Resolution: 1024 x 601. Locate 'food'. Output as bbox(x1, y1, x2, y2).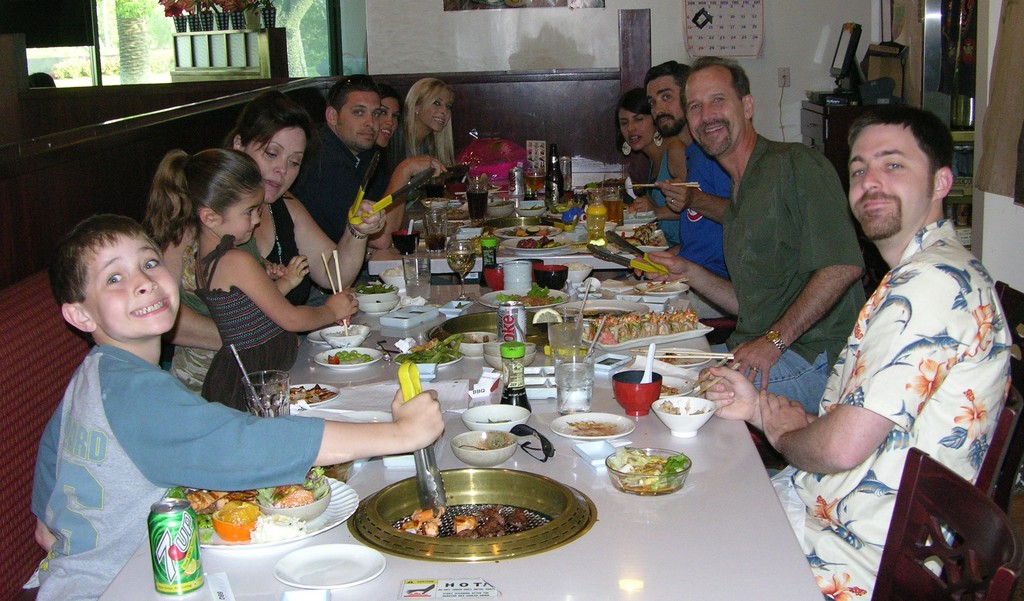
bbox(651, 398, 683, 417).
